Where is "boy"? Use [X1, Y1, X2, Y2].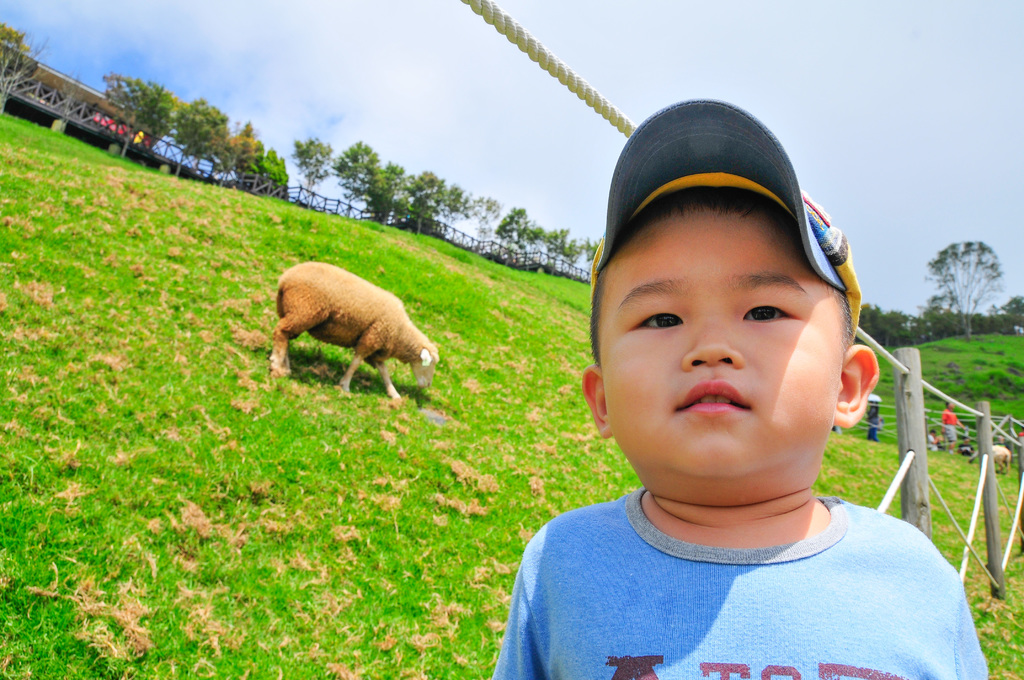
[497, 108, 957, 676].
